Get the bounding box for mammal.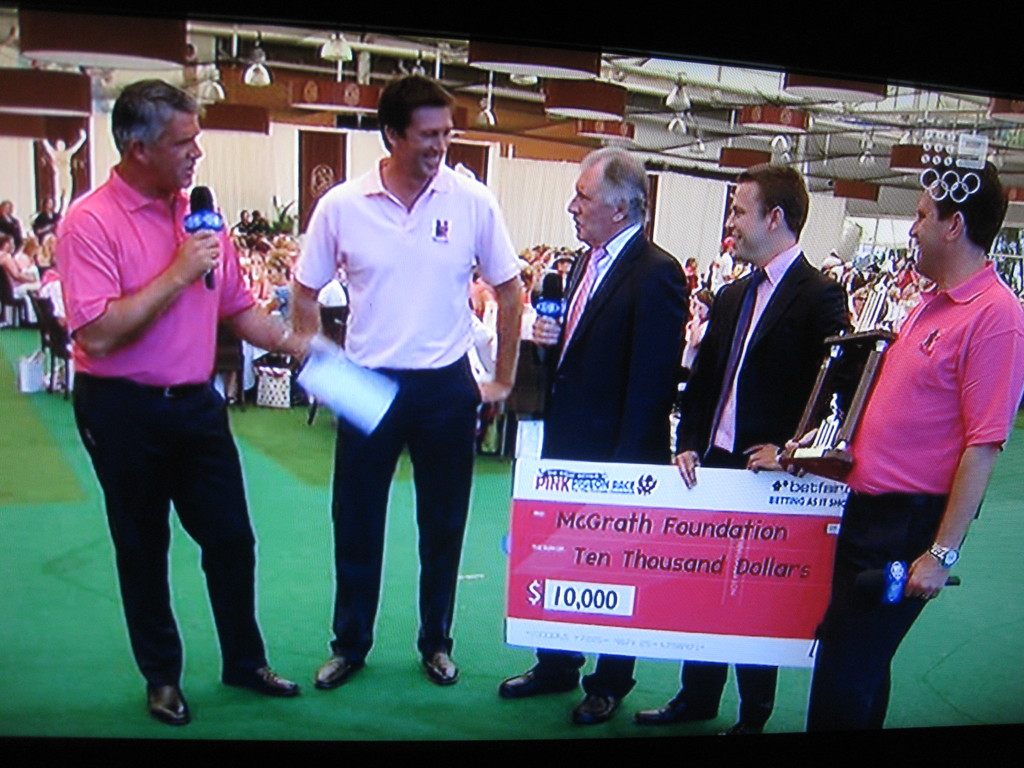
x1=51, y1=74, x2=307, y2=719.
